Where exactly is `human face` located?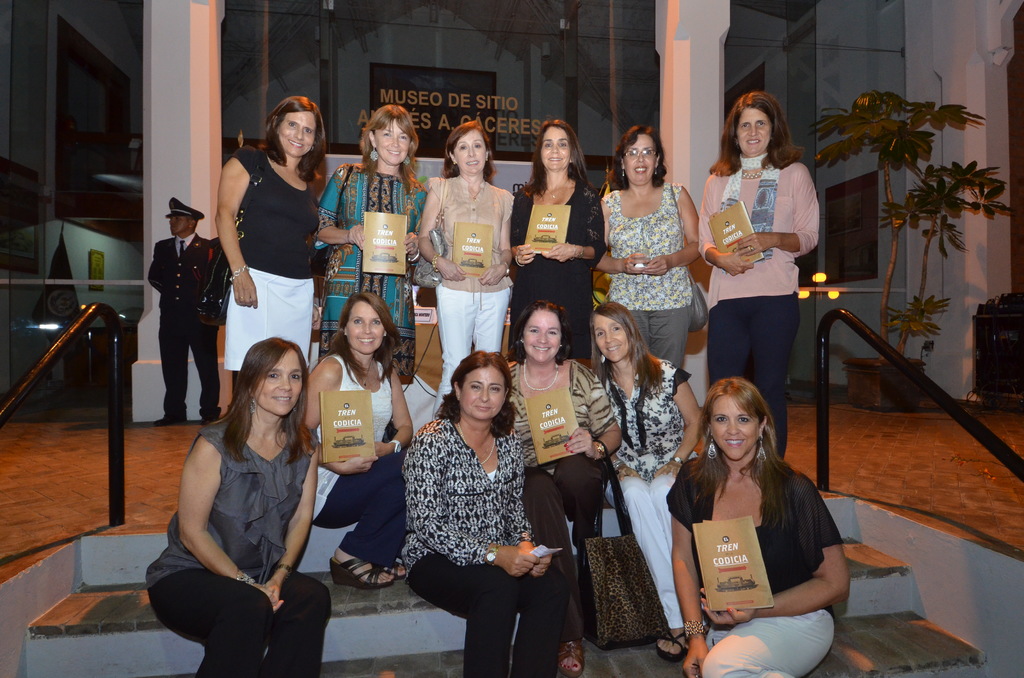
Its bounding box is left=346, top=300, right=386, bottom=351.
